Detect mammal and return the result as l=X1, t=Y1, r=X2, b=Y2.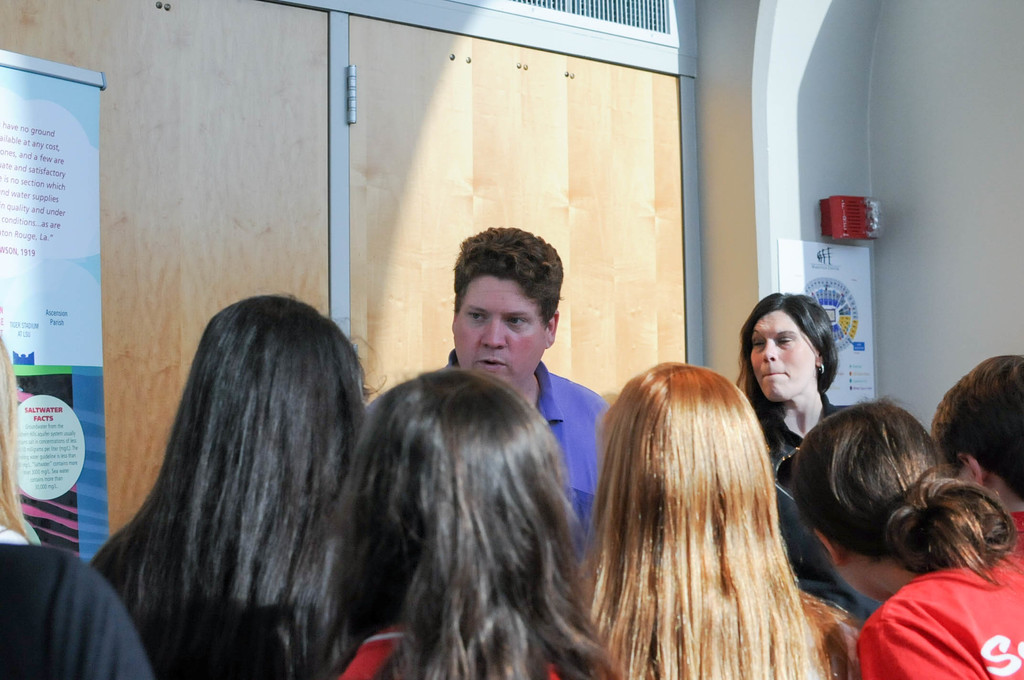
l=0, t=337, r=154, b=679.
